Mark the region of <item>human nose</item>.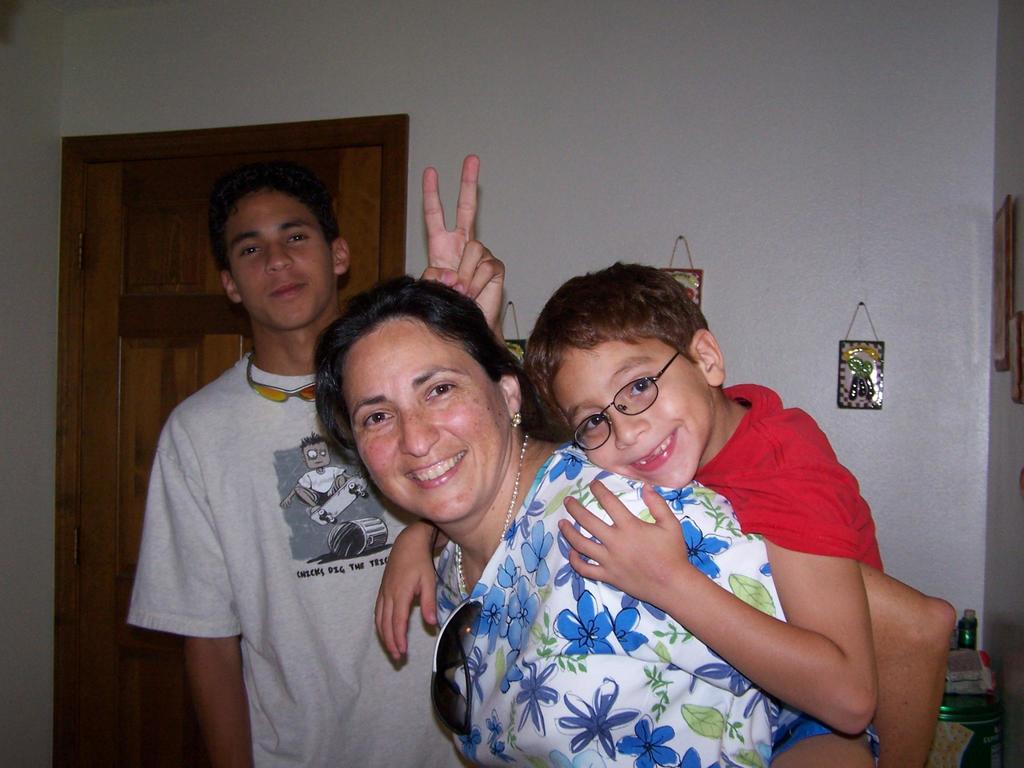
Region: (264,244,294,273).
